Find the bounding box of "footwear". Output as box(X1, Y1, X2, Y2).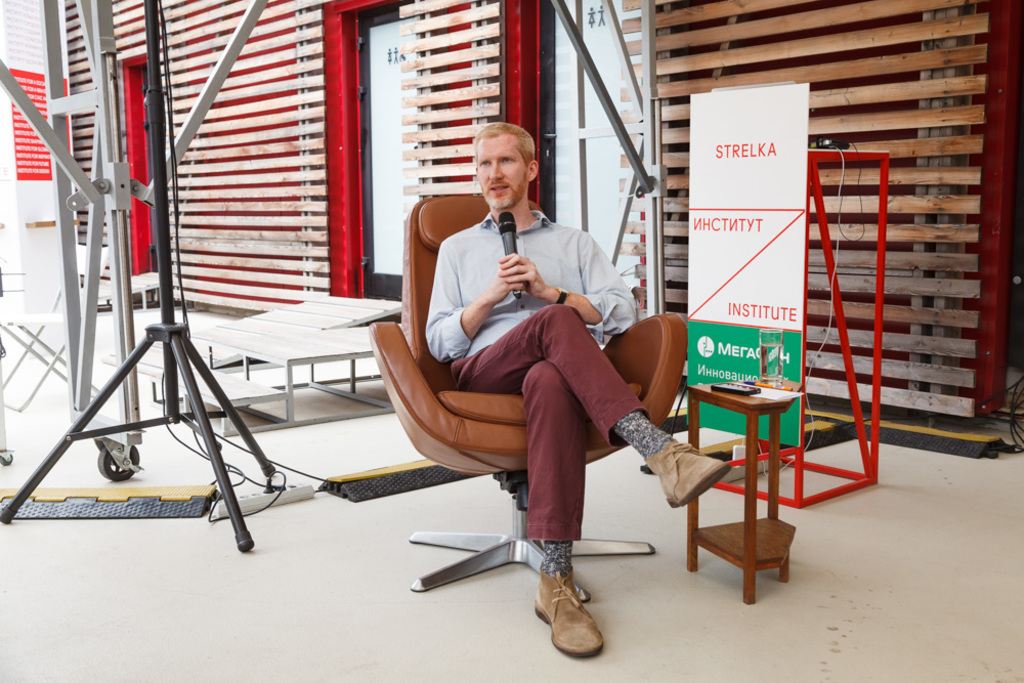
box(648, 441, 728, 509).
